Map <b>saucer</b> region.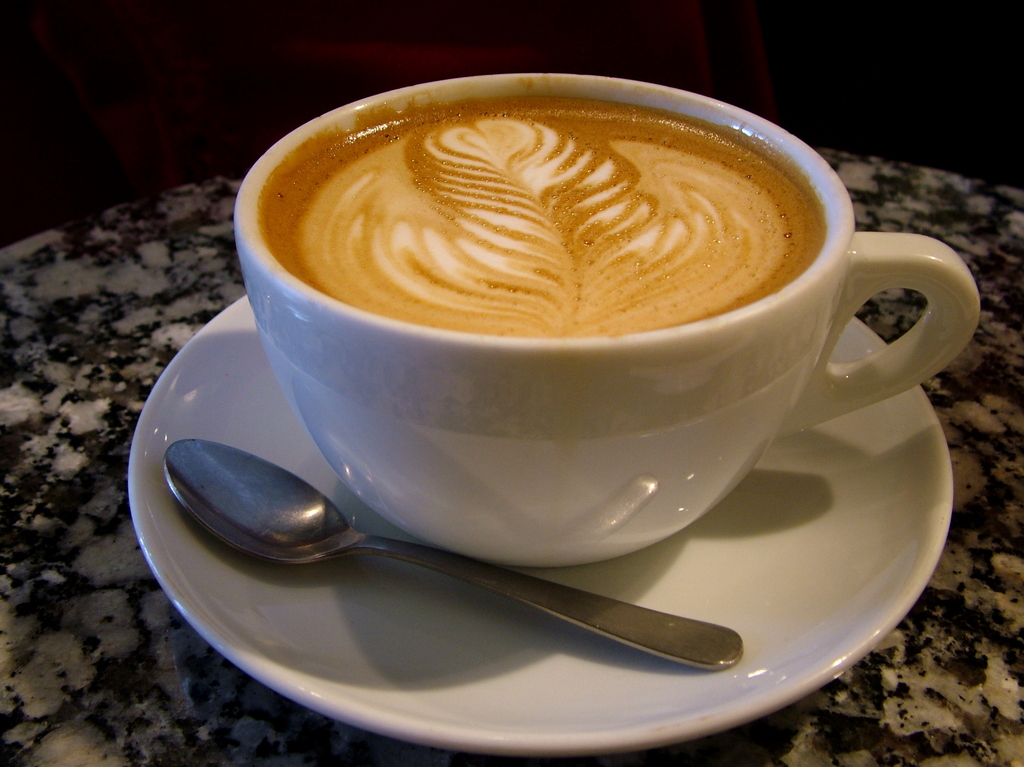
Mapped to crop(125, 293, 950, 761).
